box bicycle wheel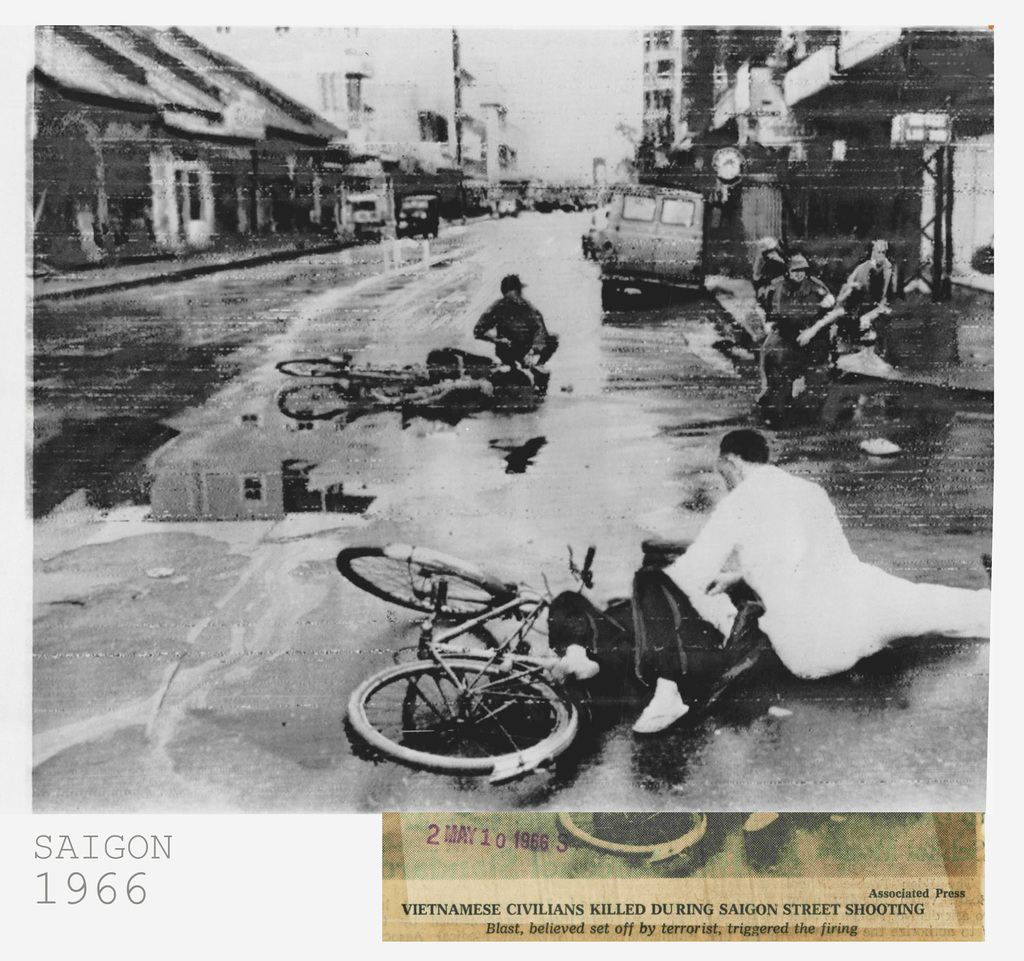
{"left": 273, "top": 356, "right": 345, "bottom": 380}
